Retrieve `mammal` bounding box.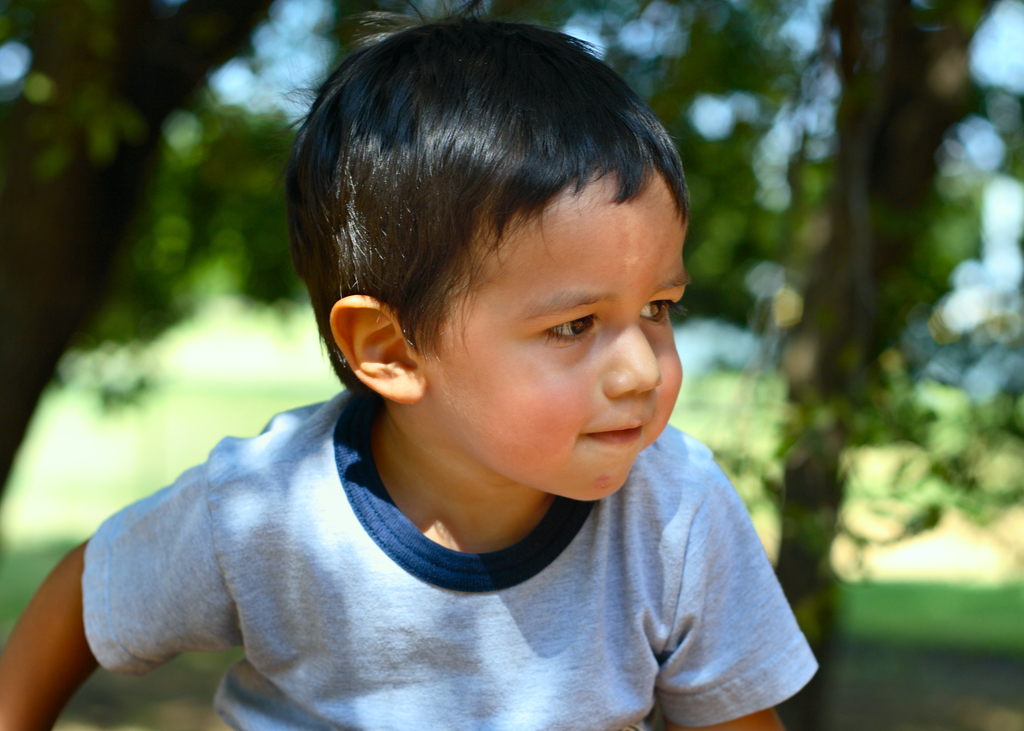
Bounding box: rect(42, 72, 887, 725).
